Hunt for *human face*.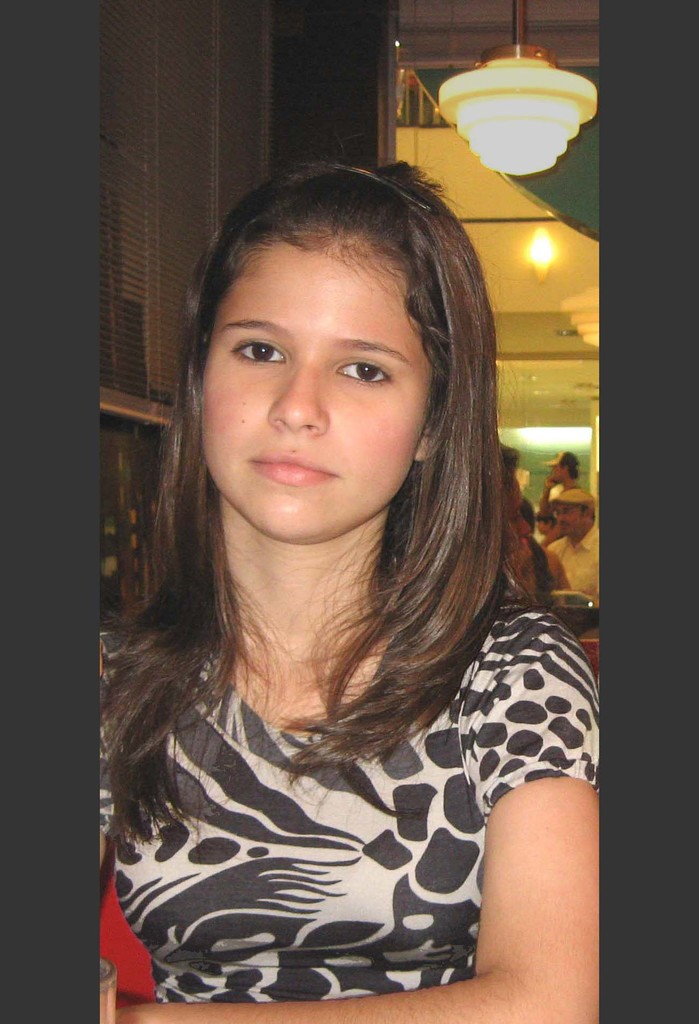
Hunted down at {"x1": 556, "y1": 503, "x2": 586, "y2": 538}.
